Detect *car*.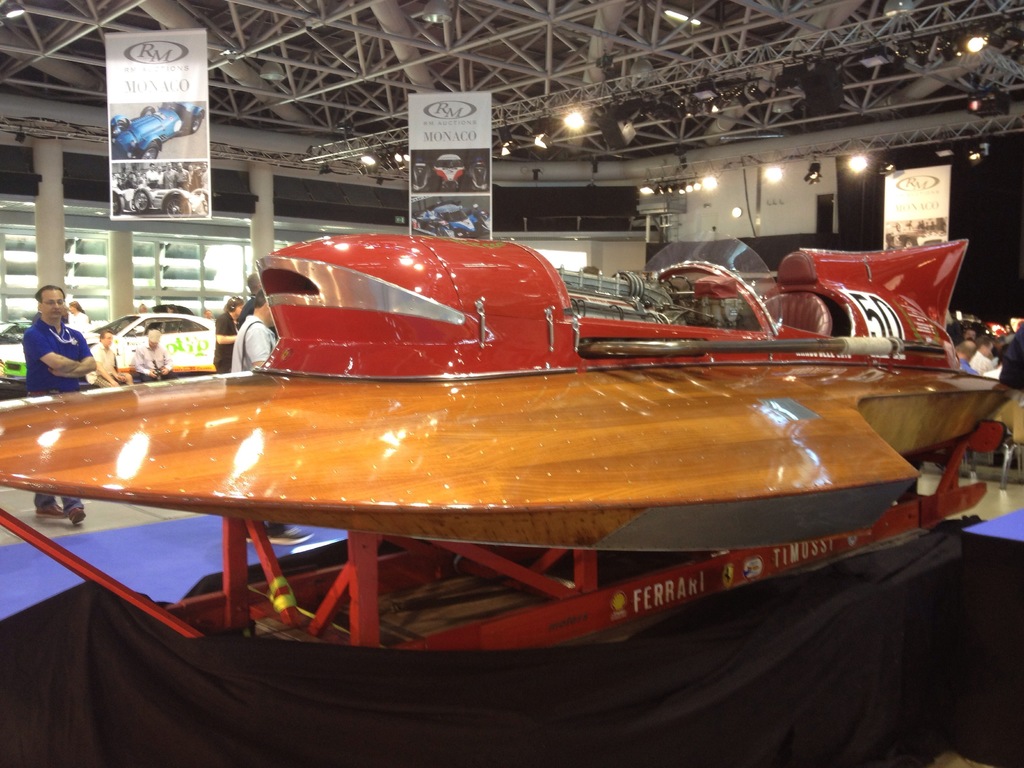
Detected at 0,319,35,397.
